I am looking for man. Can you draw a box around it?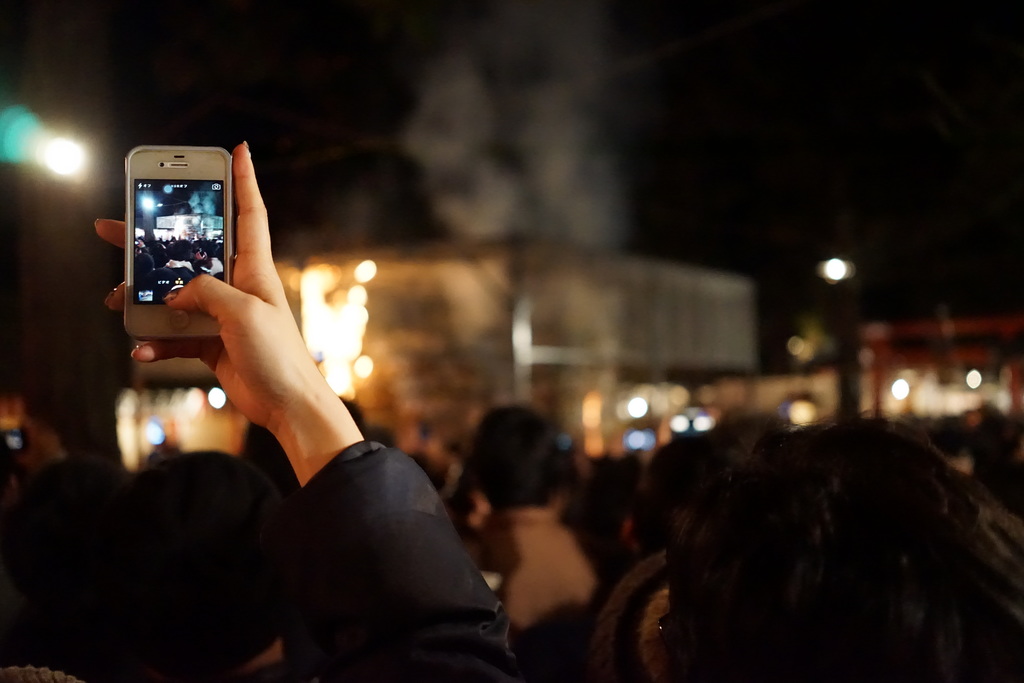
Sure, the bounding box is detection(147, 196, 523, 661).
